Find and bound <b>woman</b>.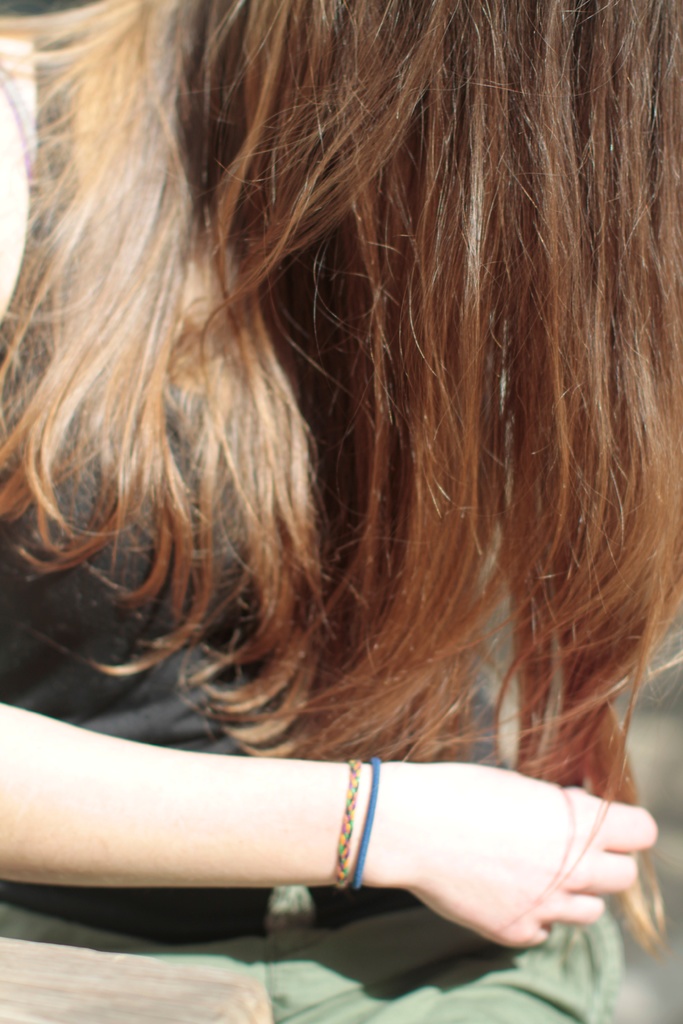
Bound: (7,0,682,980).
